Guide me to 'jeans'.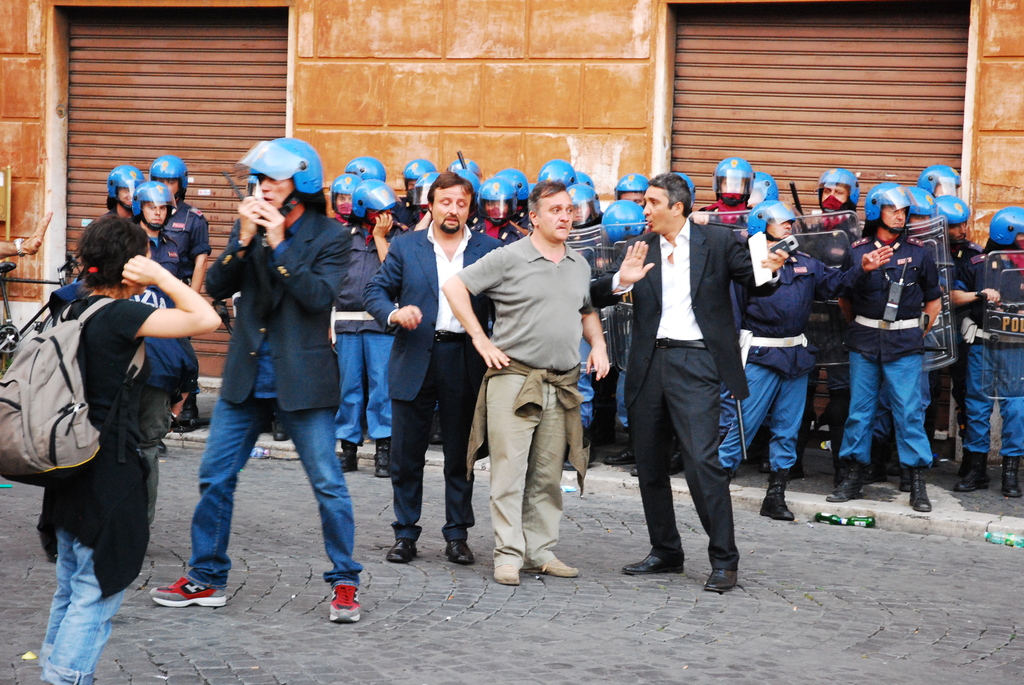
Guidance: detection(722, 355, 804, 462).
